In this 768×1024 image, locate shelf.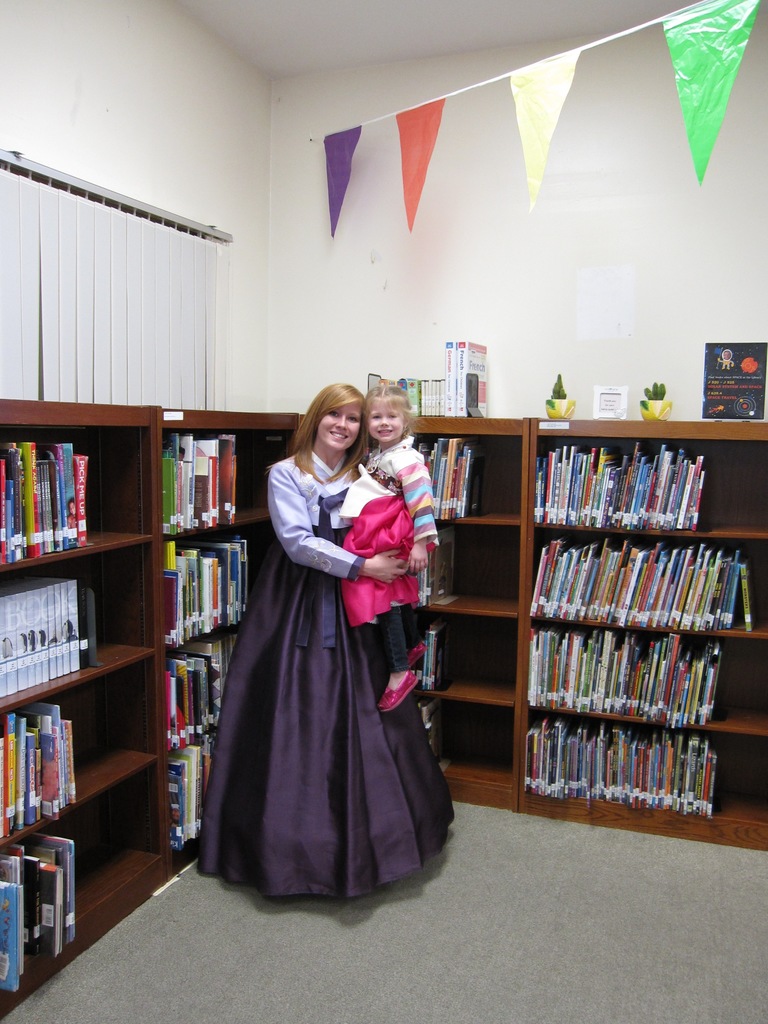
Bounding box: <region>522, 617, 767, 733</region>.
